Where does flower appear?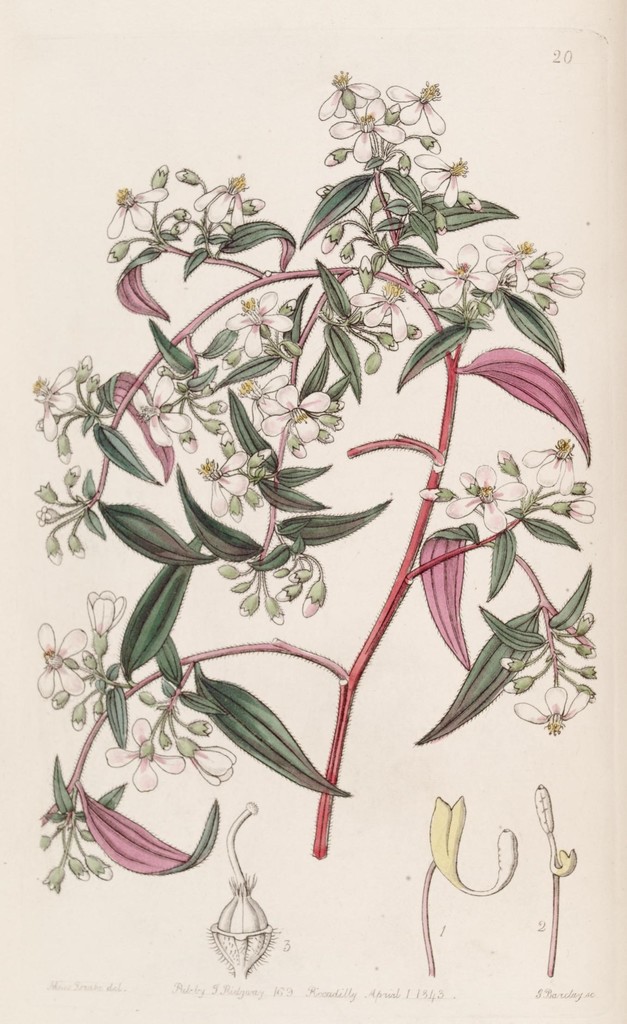
Appears at [x1=199, y1=171, x2=251, y2=225].
